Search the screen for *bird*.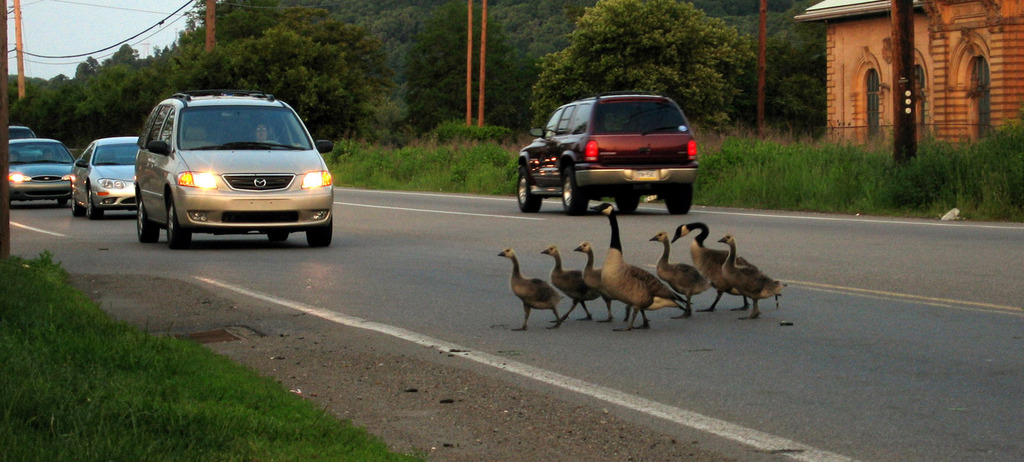
Found at 577, 238, 638, 323.
